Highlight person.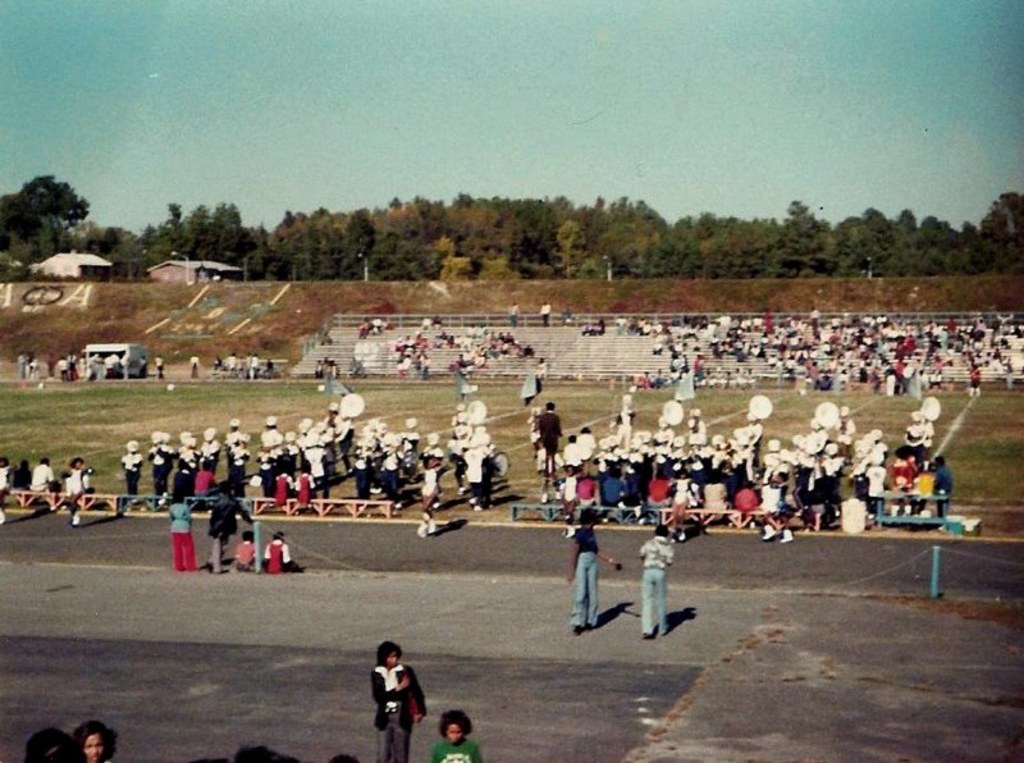
Highlighted region: [237,527,253,574].
